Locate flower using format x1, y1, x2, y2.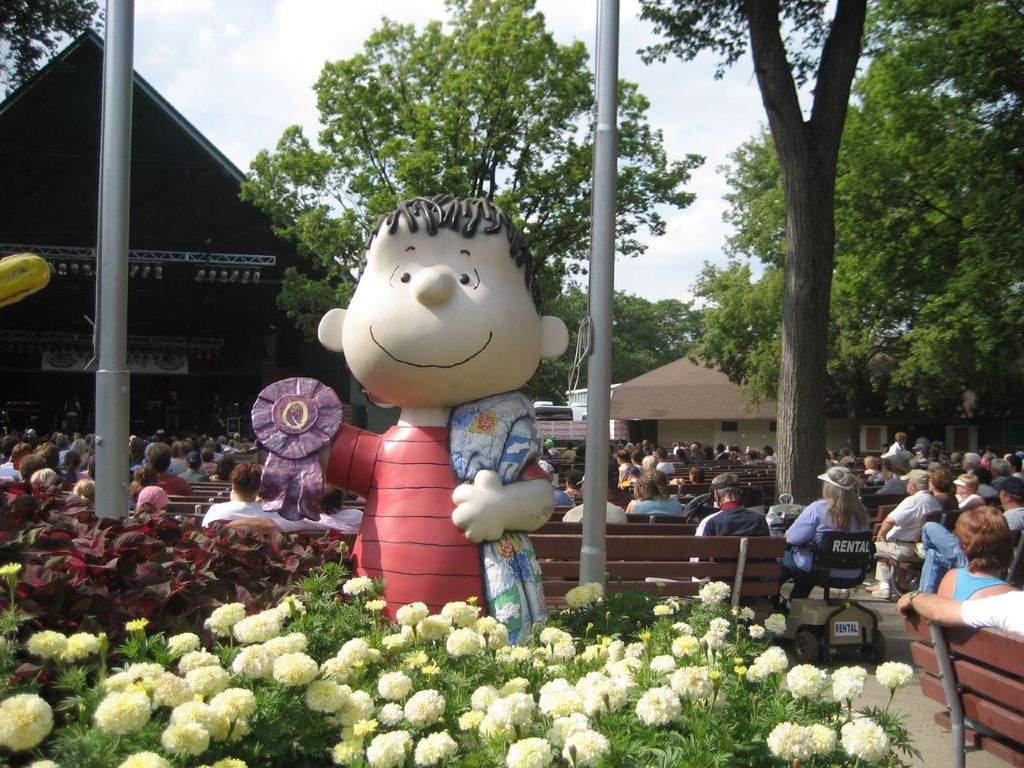
356, 714, 382, 735.
